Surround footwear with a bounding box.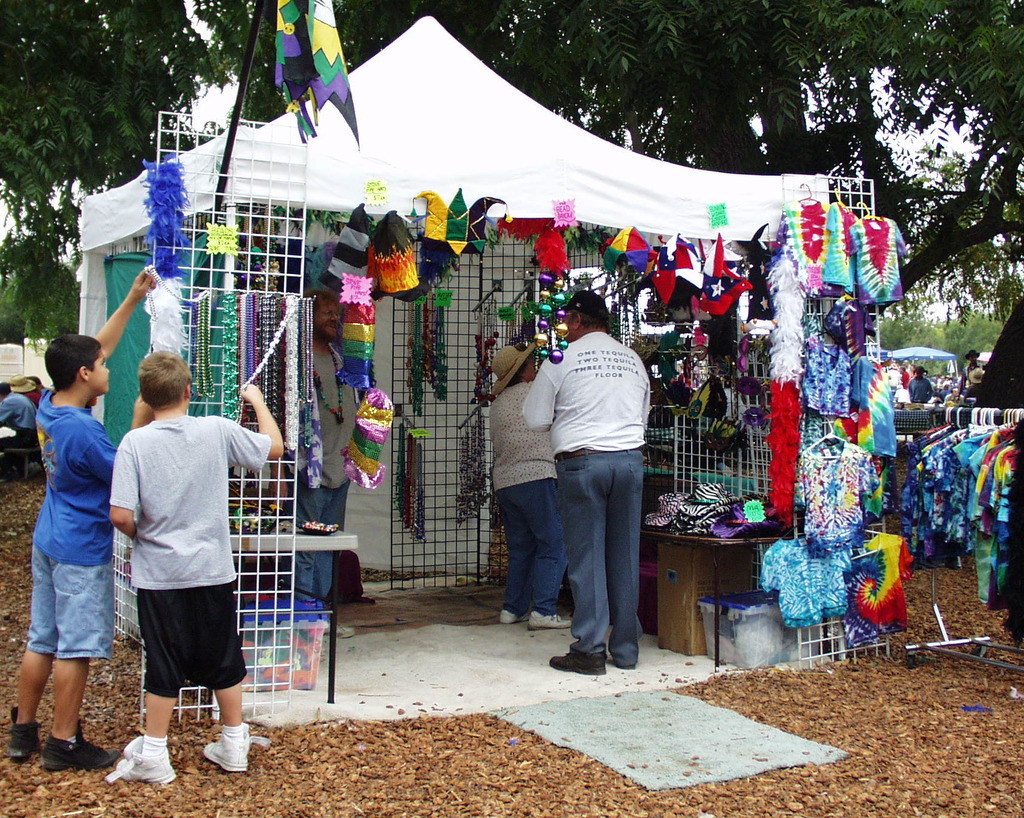
[x1=549, y1=650, x2=609, y2=675].
